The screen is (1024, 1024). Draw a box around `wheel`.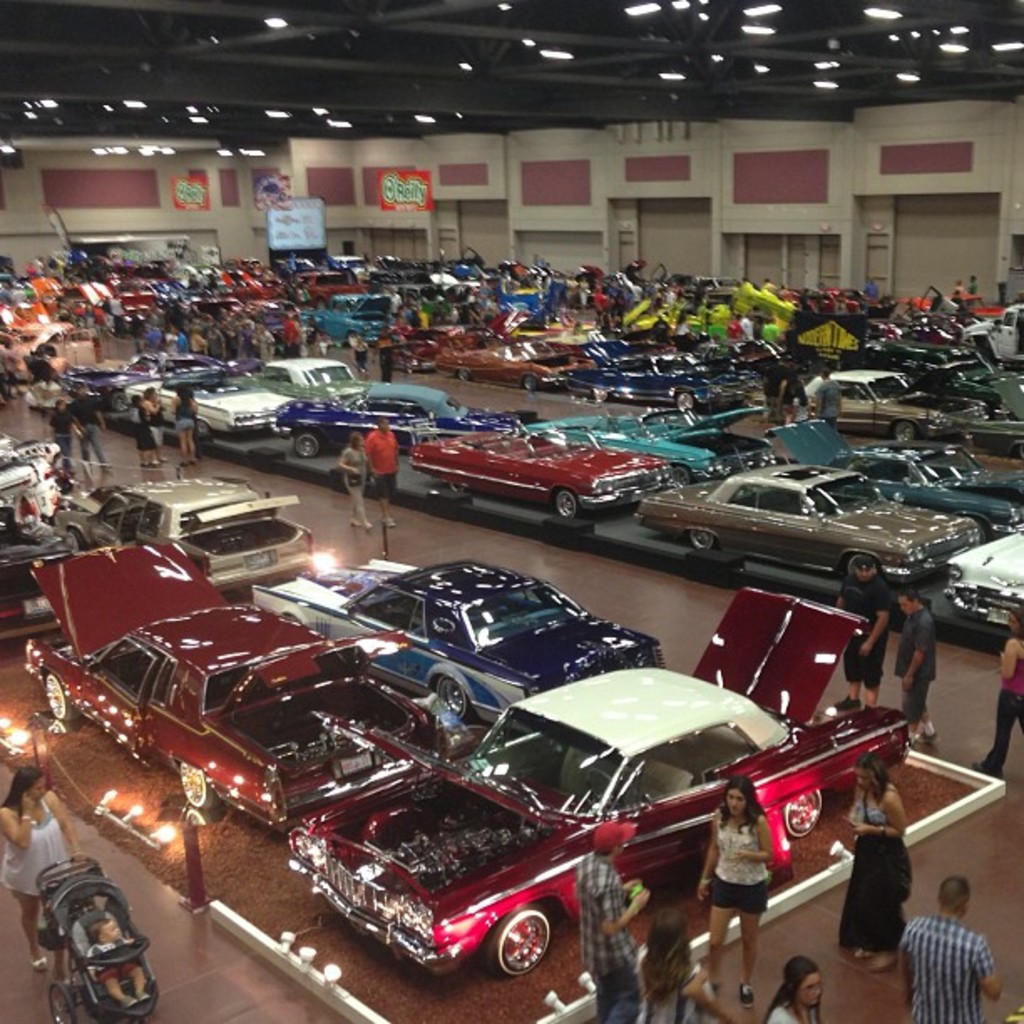
box(65, 525, 94, 561).
